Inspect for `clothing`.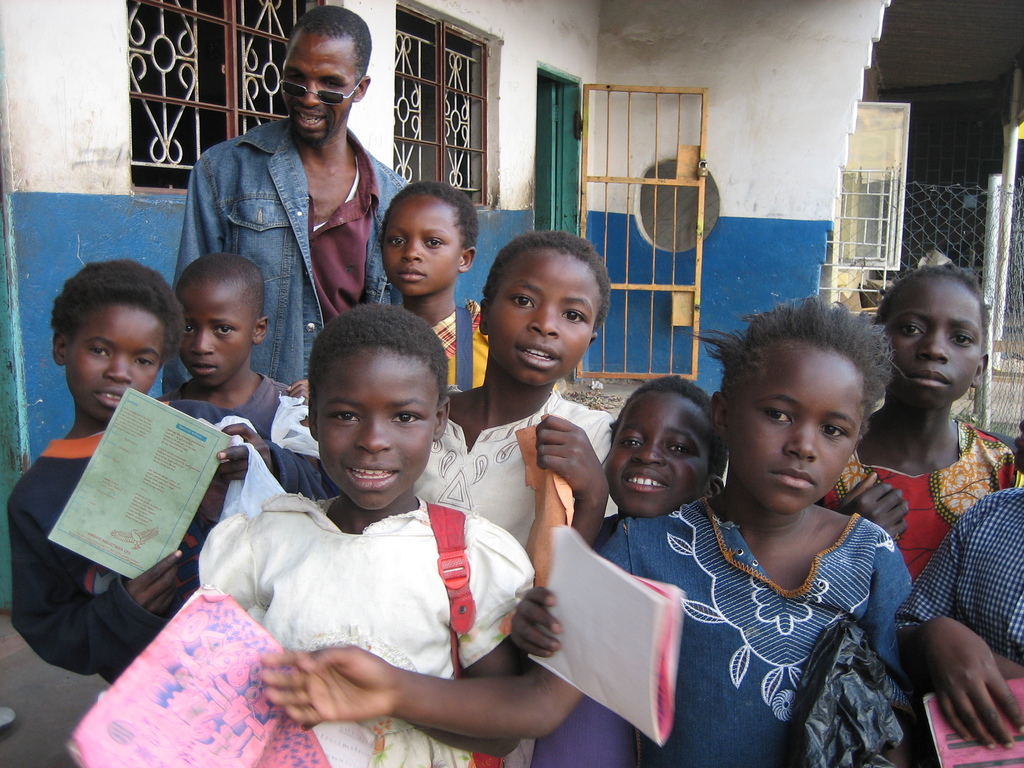
Inspection: 179/108/406/386.
